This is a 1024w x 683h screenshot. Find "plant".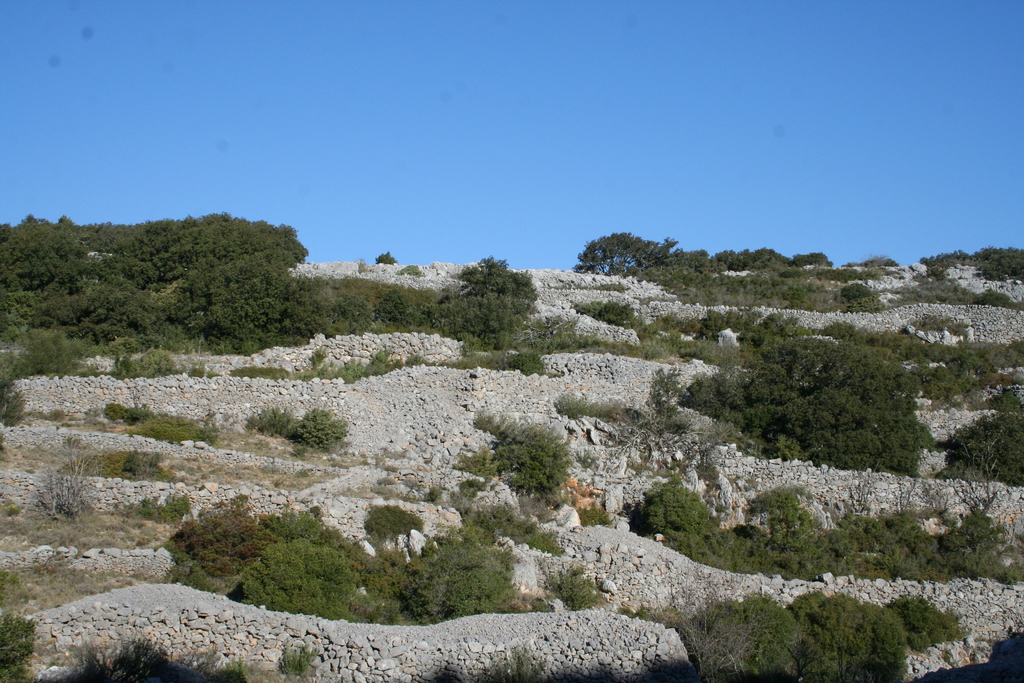
Bounding box: x1=942 y1=335 x2=1023 y2=399.
